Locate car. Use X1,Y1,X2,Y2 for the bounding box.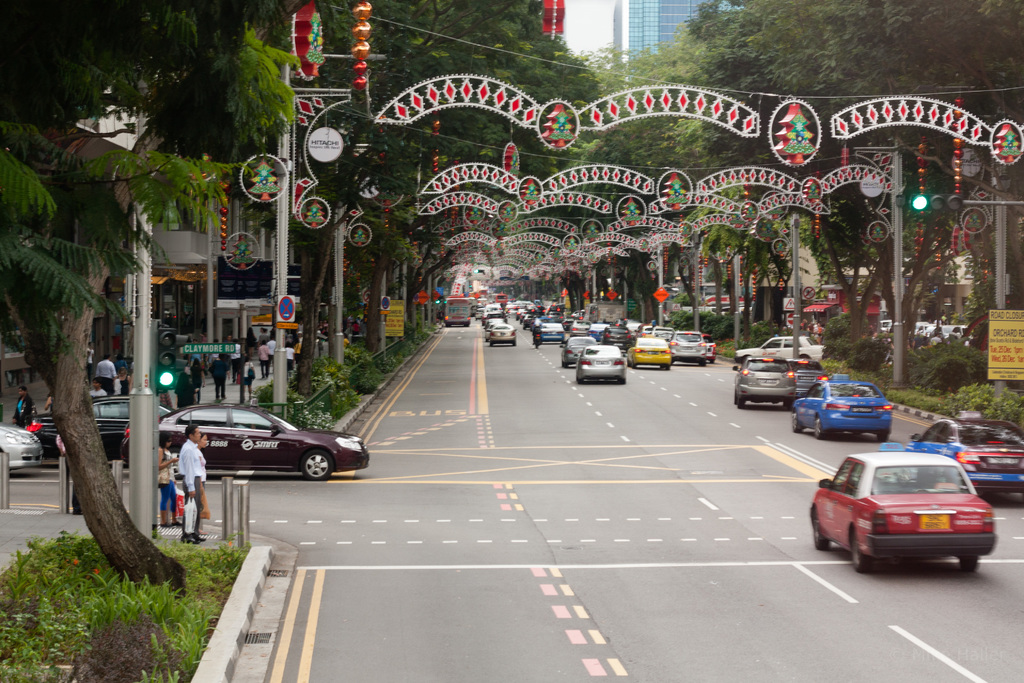
729,357,796,409.
